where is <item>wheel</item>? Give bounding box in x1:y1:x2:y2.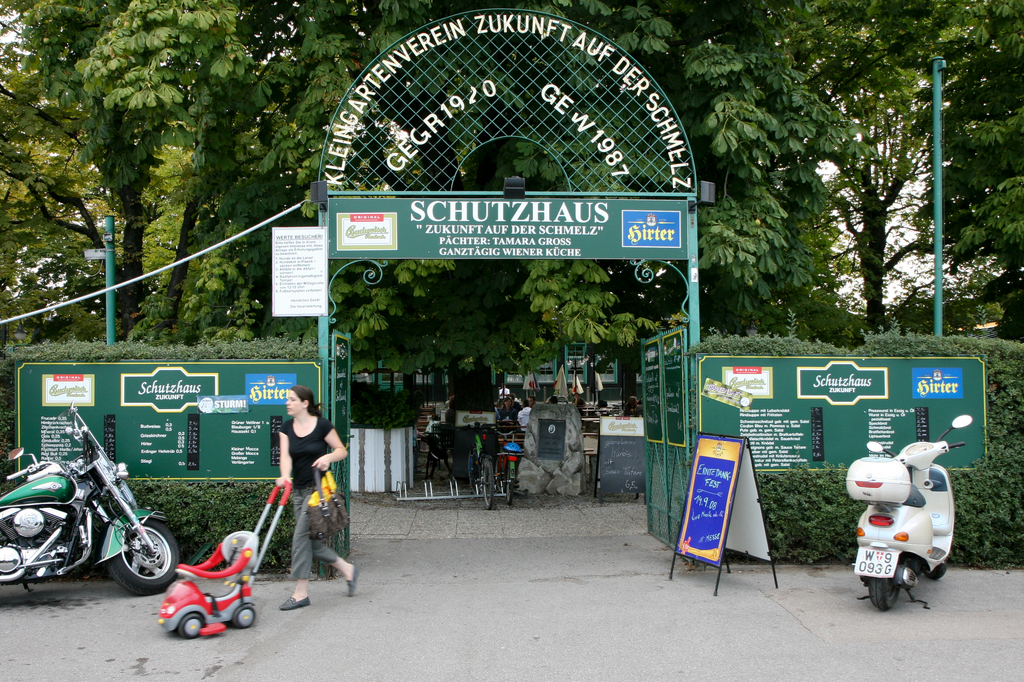
483:457:505:514.
